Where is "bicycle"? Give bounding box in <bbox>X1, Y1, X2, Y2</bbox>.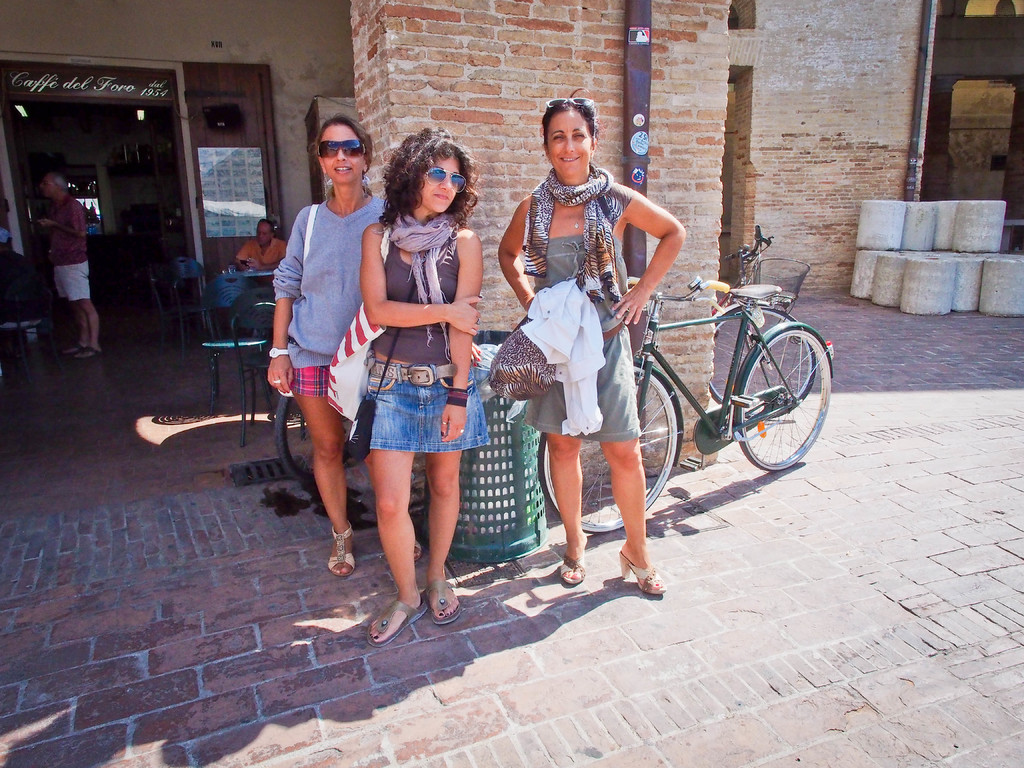
<bbox>274, 388, 358, 482</bbox>.
